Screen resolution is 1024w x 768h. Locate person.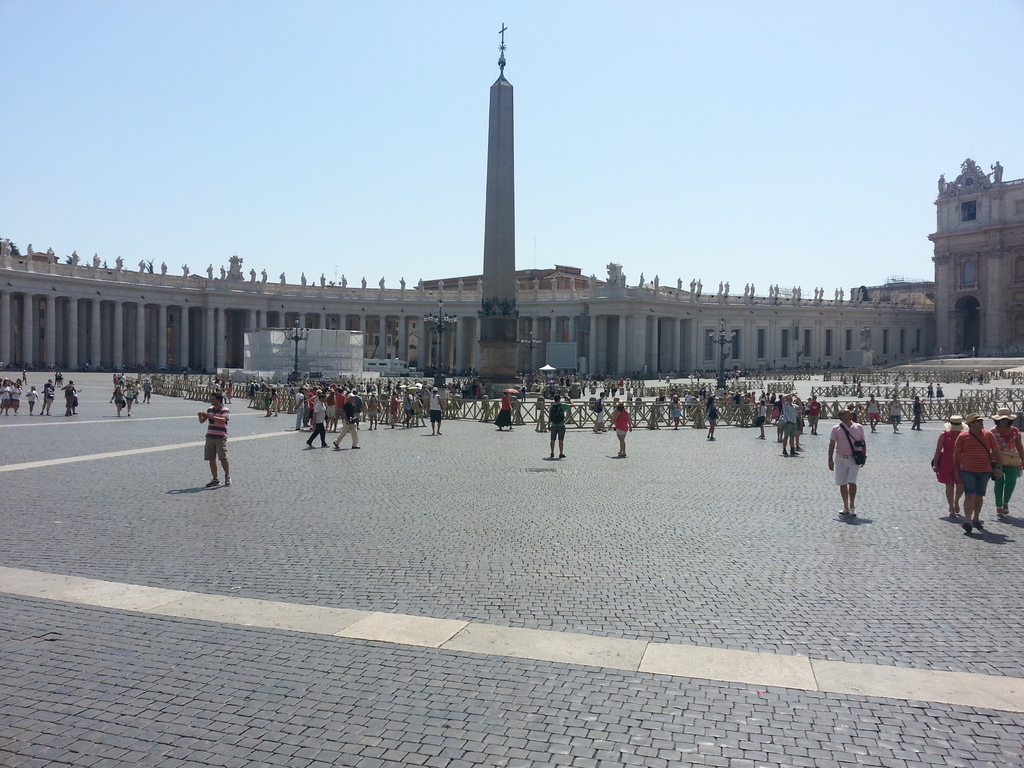
locate(428, 385, 440, 436).
